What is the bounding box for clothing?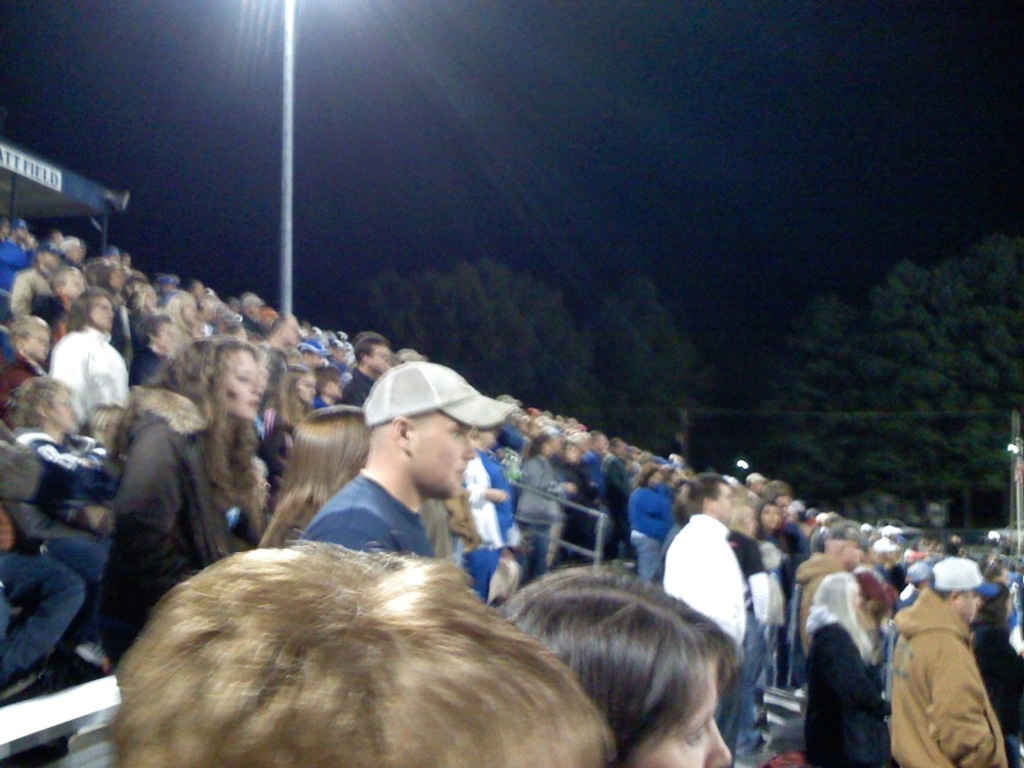
l=799, t=572, r=900, b=767.
